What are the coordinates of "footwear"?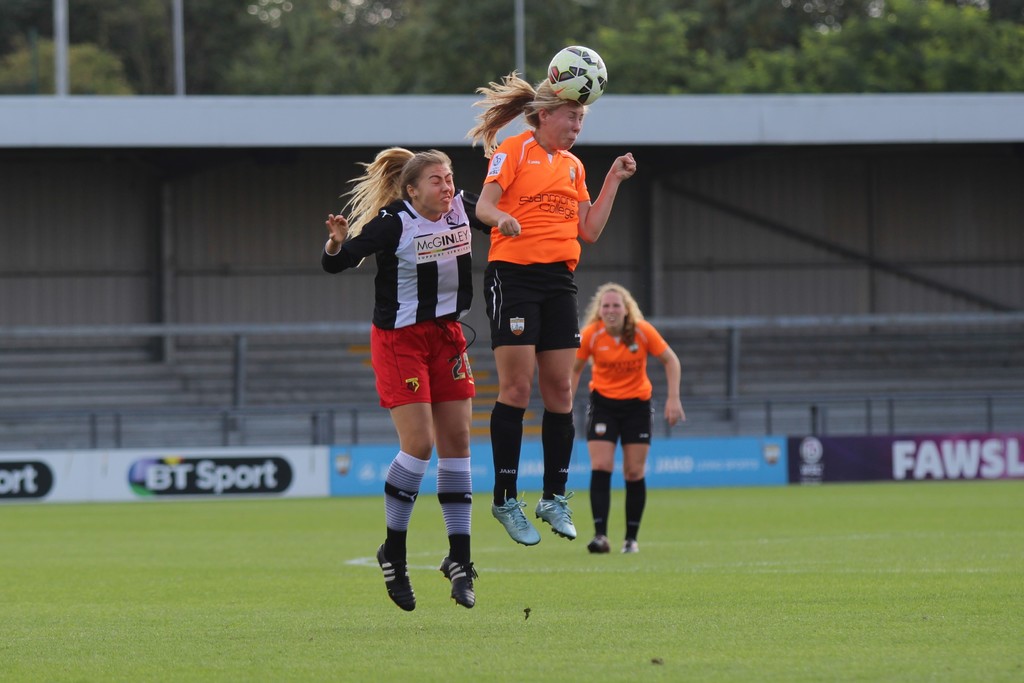
(623, 536, 639, 551).
